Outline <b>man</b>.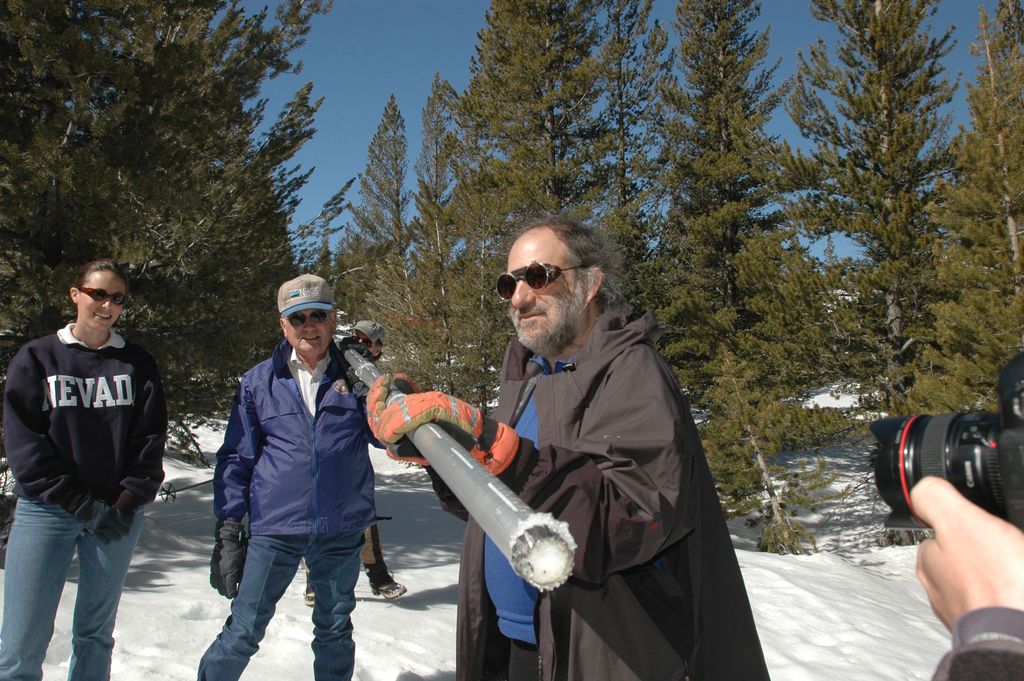
Outline: bbox(199, 270, 385, 680).
